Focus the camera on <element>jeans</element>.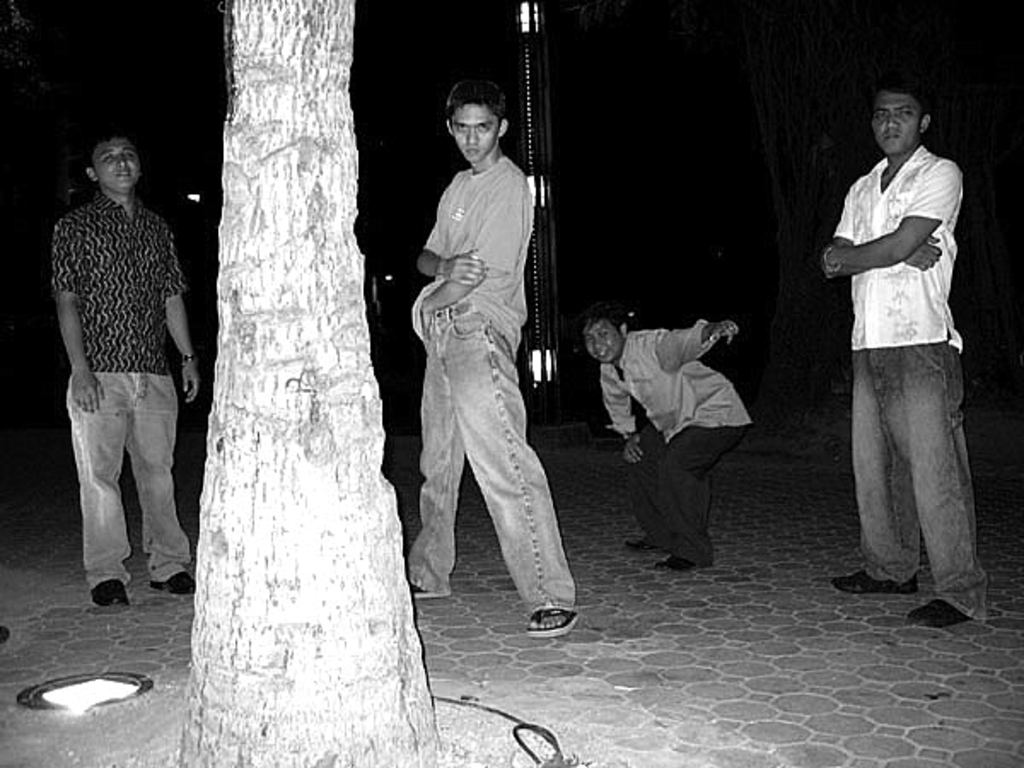
Focus region: box=[609, 430, 742, 570].
